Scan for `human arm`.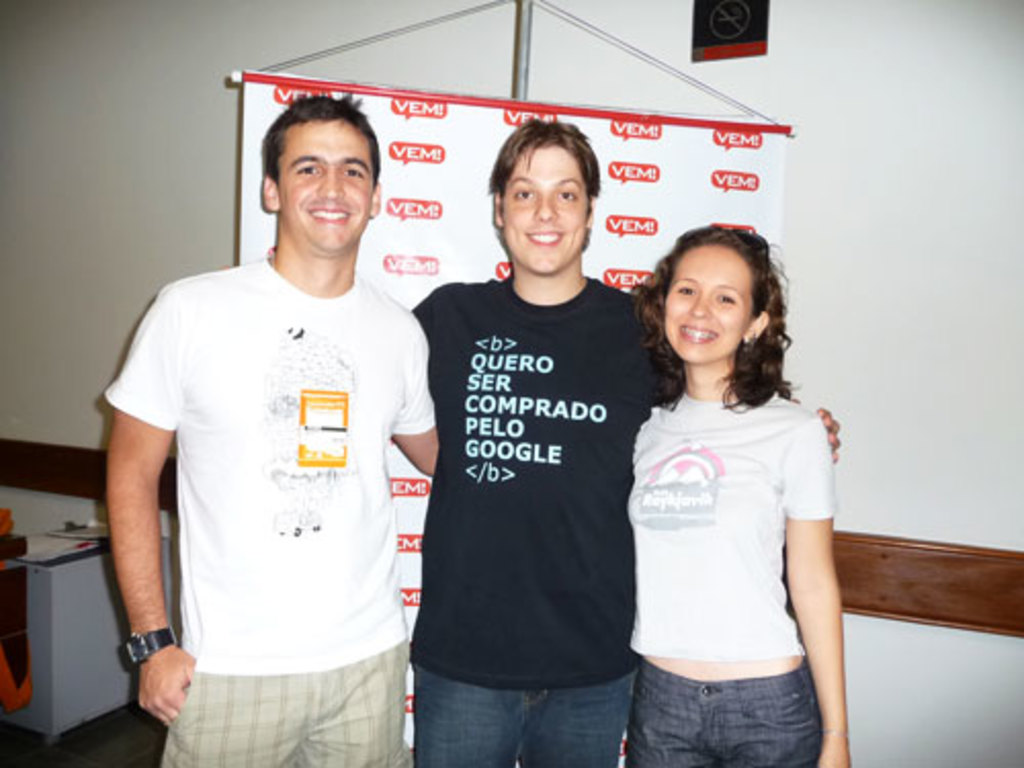
Scan result: BBox(391, 315, 440, 479).
